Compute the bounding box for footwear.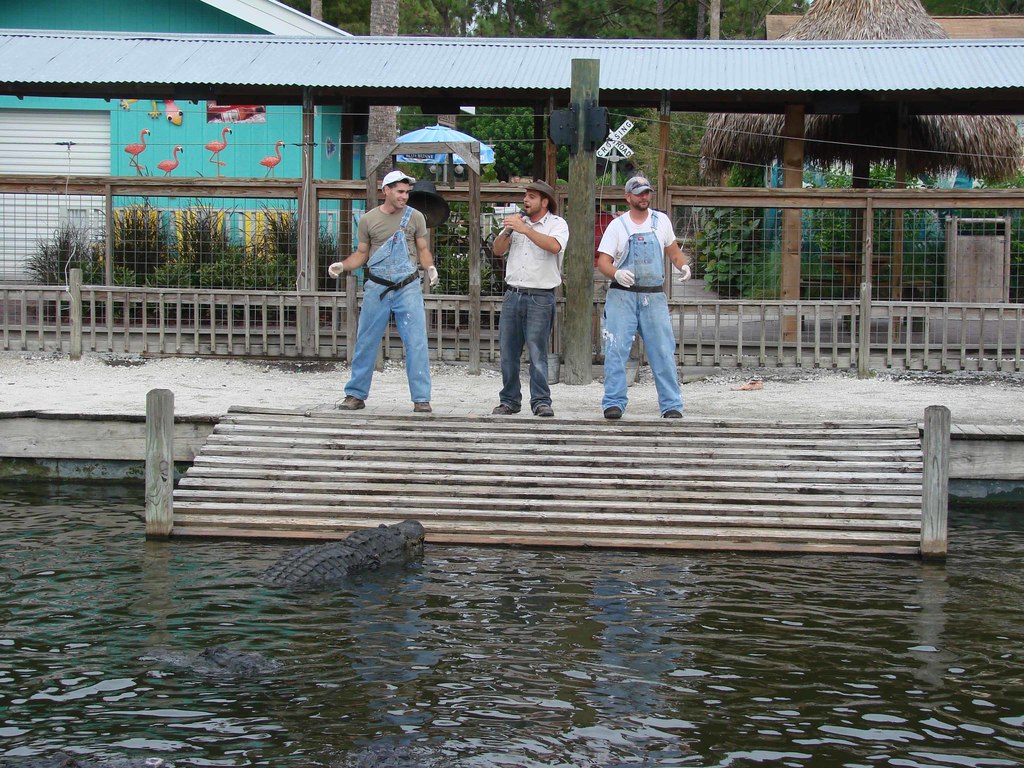
{"x1": 335, "y1": 395, "x2": 365, "y2": 410}.
